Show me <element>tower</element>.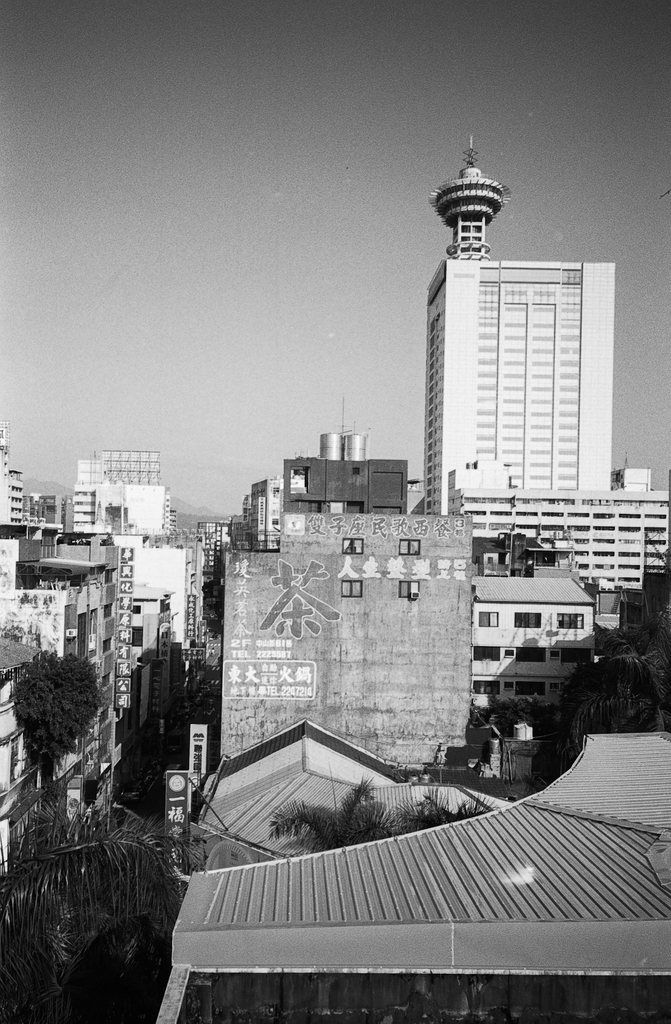
<element>tower</element> is here: 419 253 615 518.
